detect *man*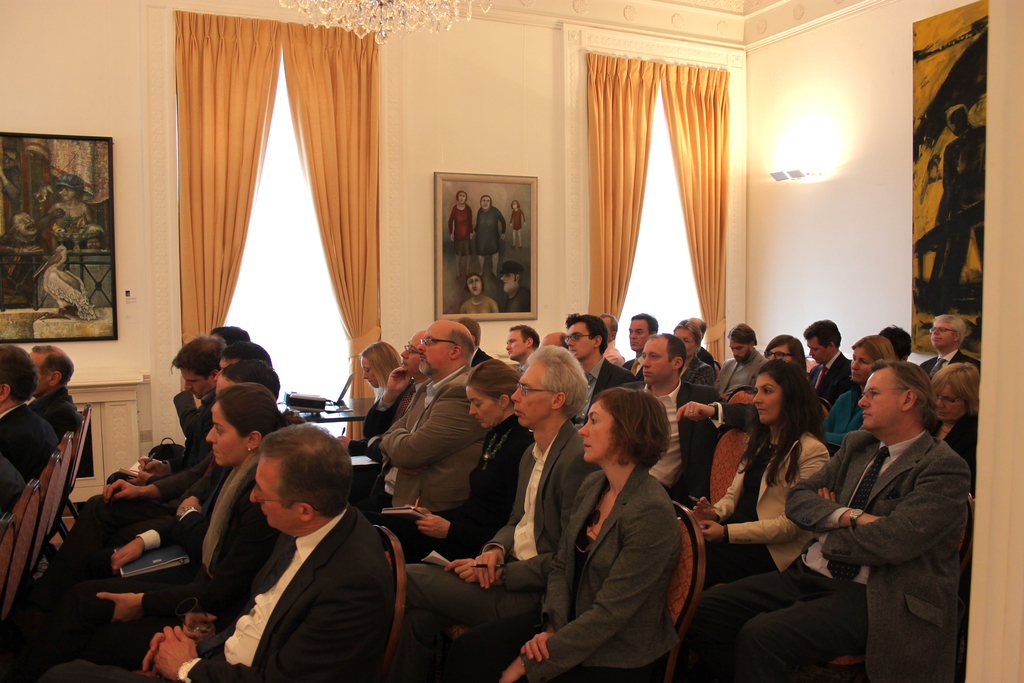
[600, 314, 628, 366]
